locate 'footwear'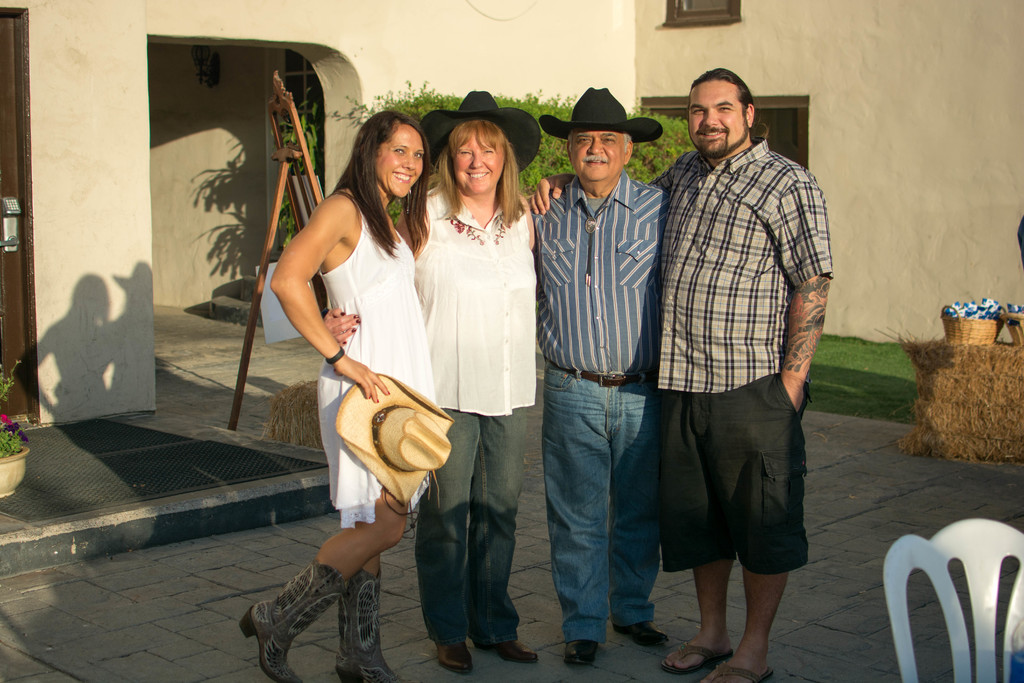
left=562, top=636, right=597, bottom=667
